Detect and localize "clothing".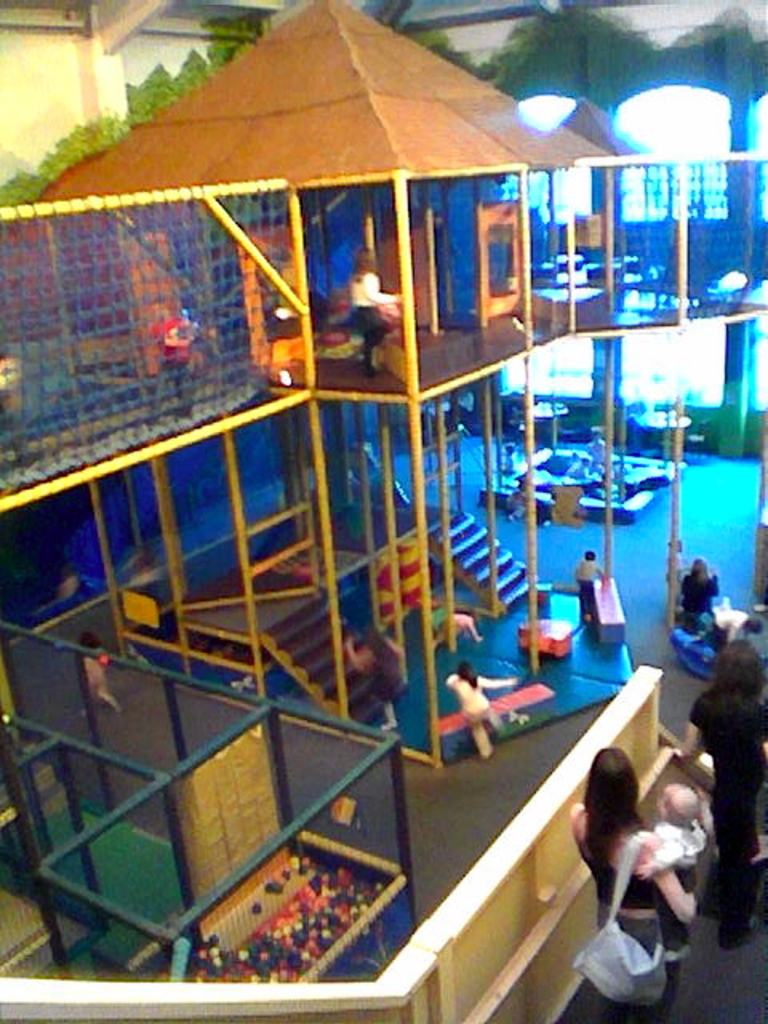
Localized at 560/822/666/1000.
